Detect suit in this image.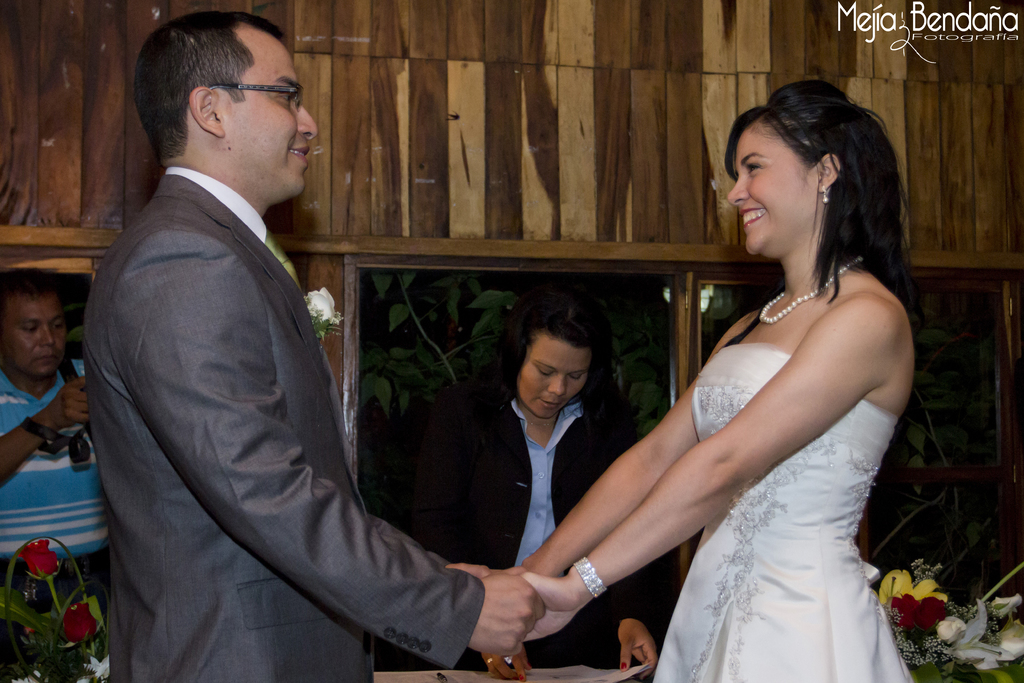
Detection: Rect(74, 32, 461, 667).
